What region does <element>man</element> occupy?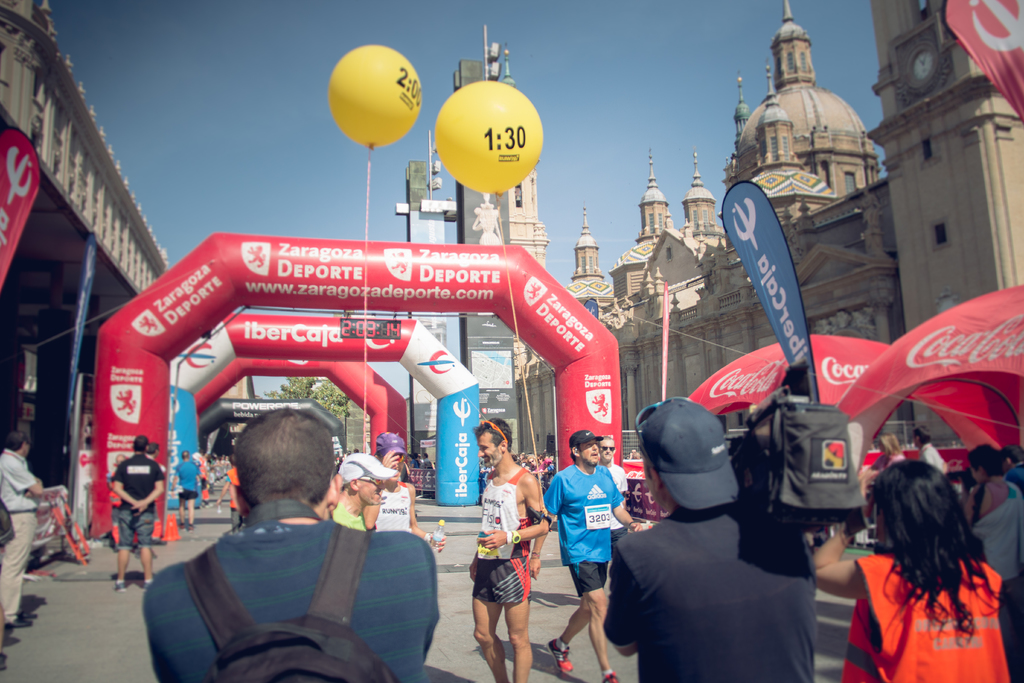
x1=331 y1=450 x2=399 y2=532.
